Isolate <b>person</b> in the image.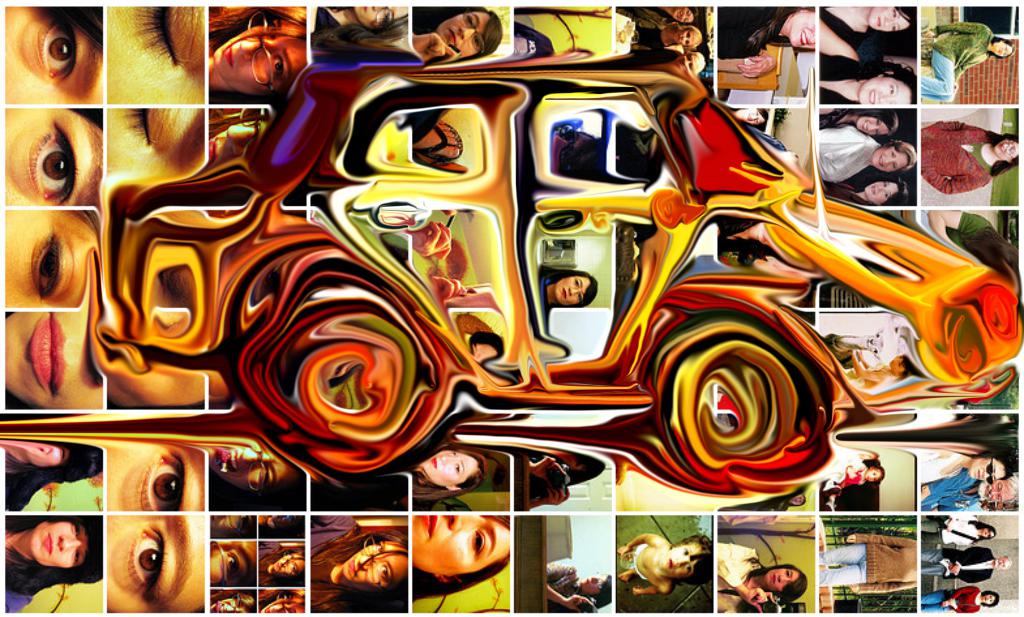
Isolated region: left=920, top=113, right=1018, bottom=196.
